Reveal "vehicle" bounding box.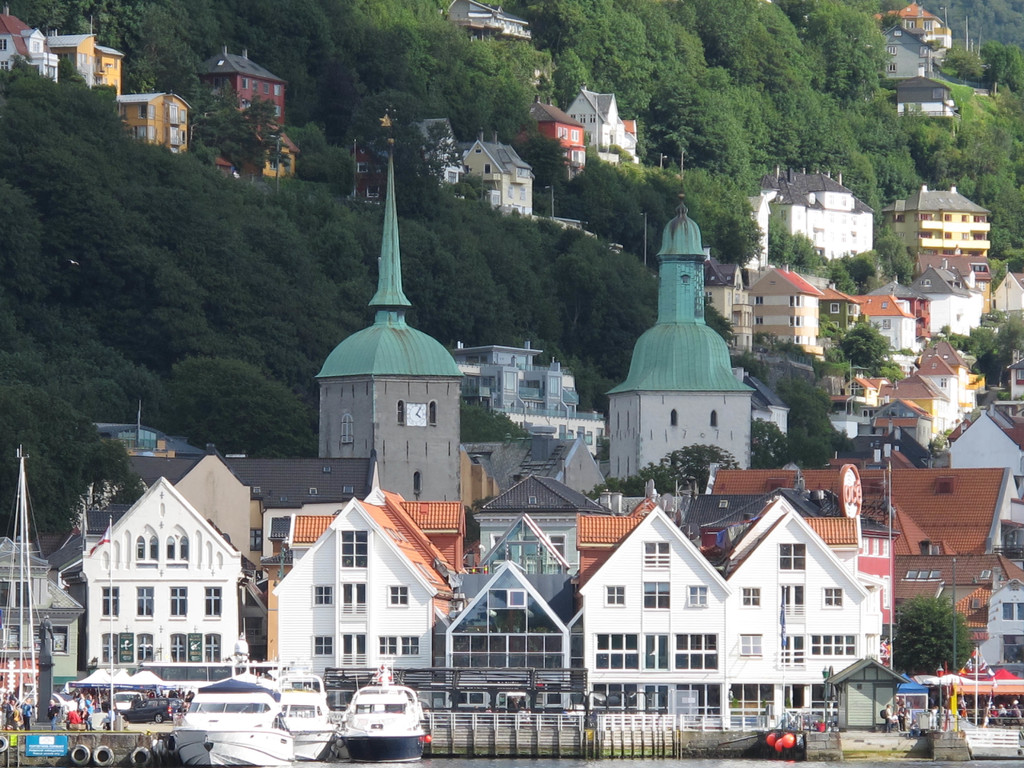
Revealed: crop(334, 668, 429, 763).
